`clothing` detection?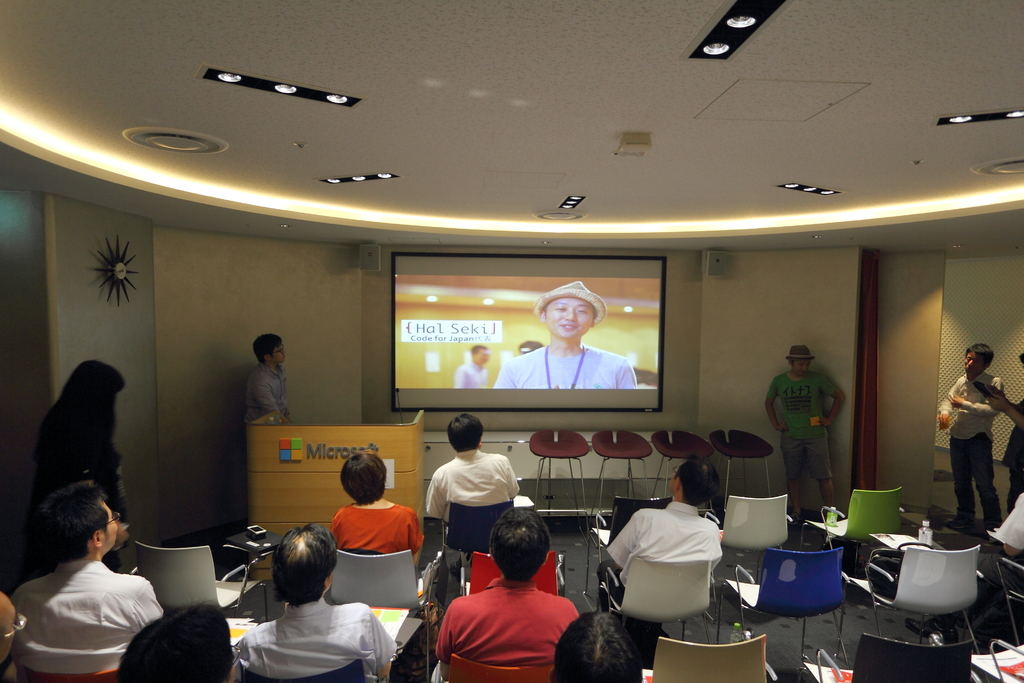
detection(596, 498, 729, 635)
